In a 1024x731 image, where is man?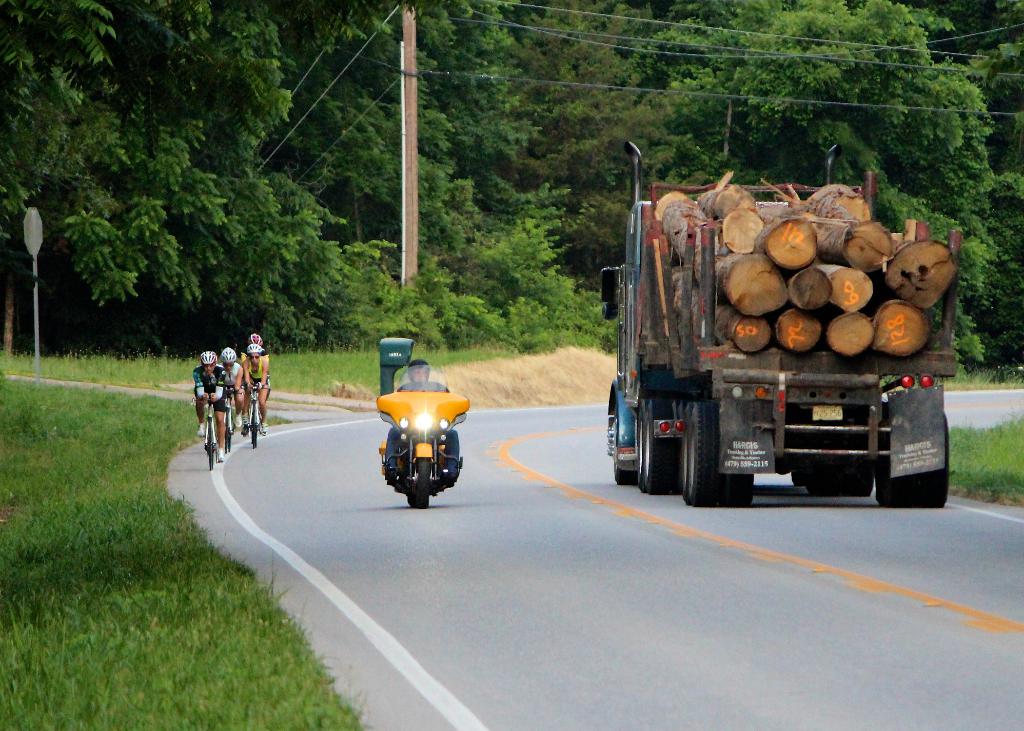
{"left": 383, "top": 362, "right": 459, "bottom": 480}.
